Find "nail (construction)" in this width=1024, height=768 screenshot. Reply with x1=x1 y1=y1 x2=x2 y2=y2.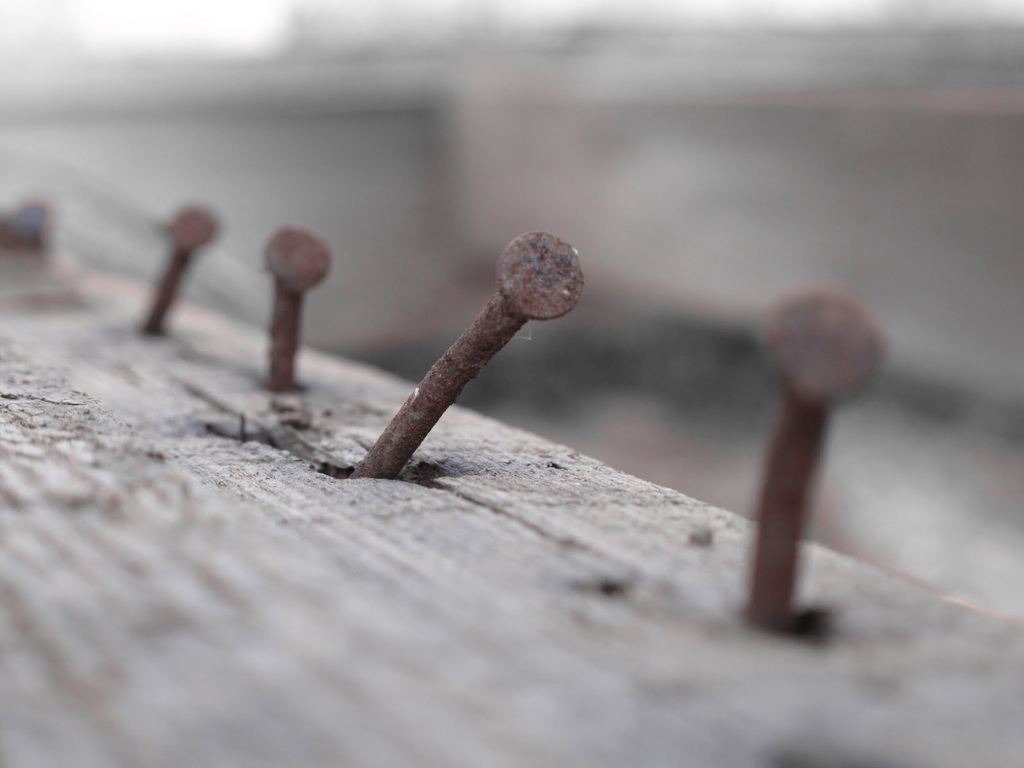
x1=338 y1=221 x2=582 y2=481.
